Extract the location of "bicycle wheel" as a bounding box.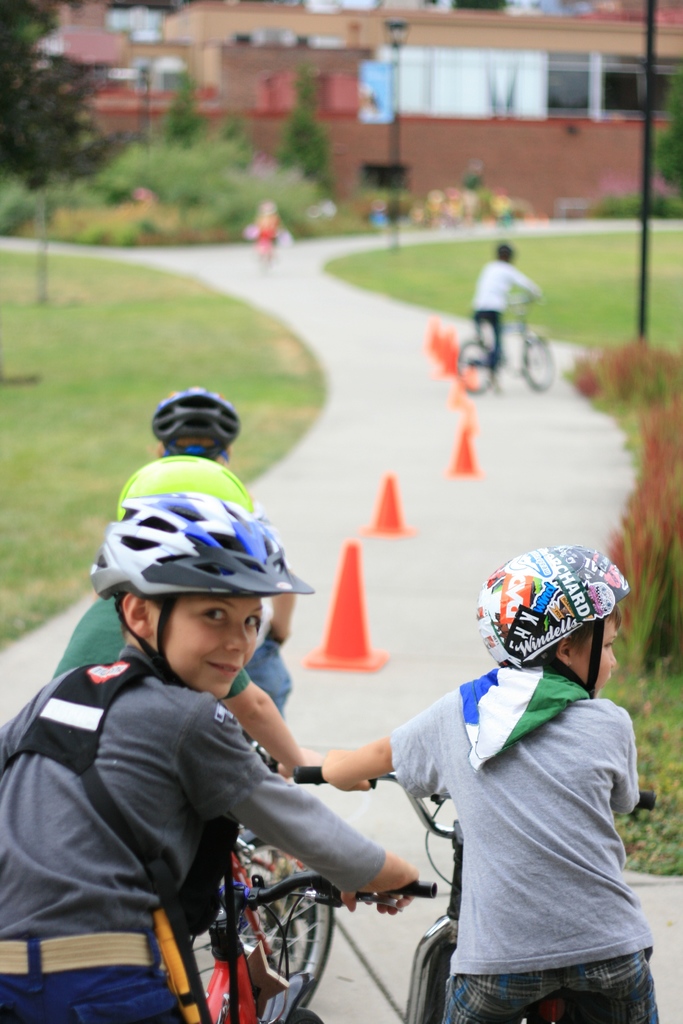
locate(453, 342, 493, 392).
